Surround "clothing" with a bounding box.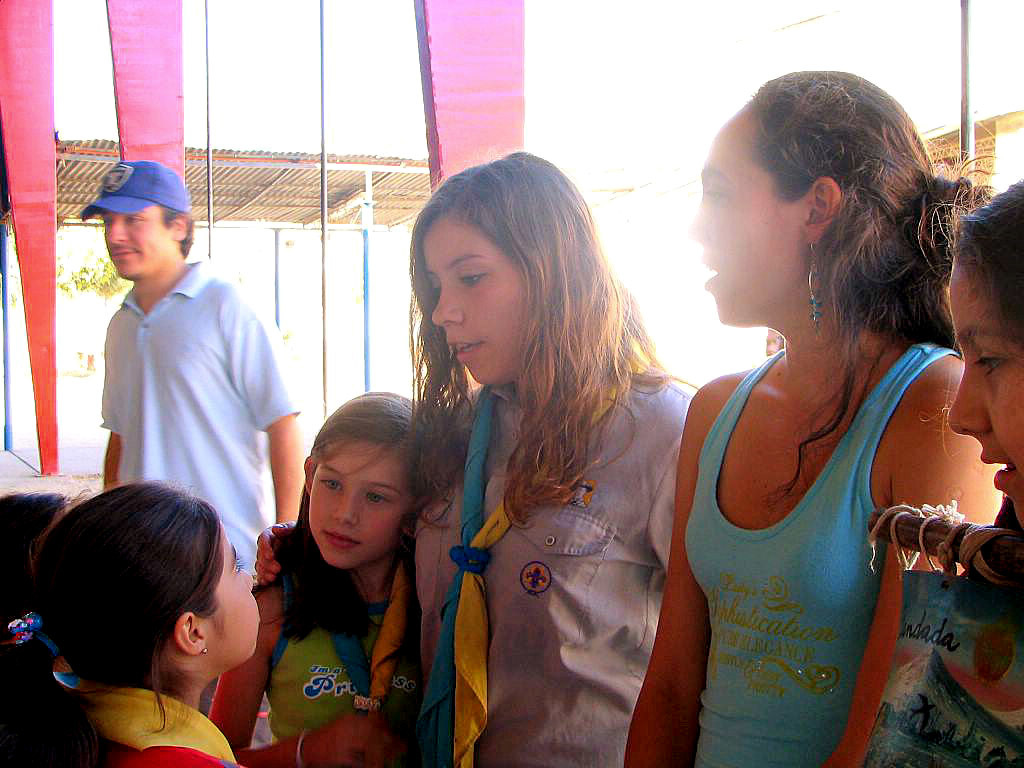
78:678:243:767.
